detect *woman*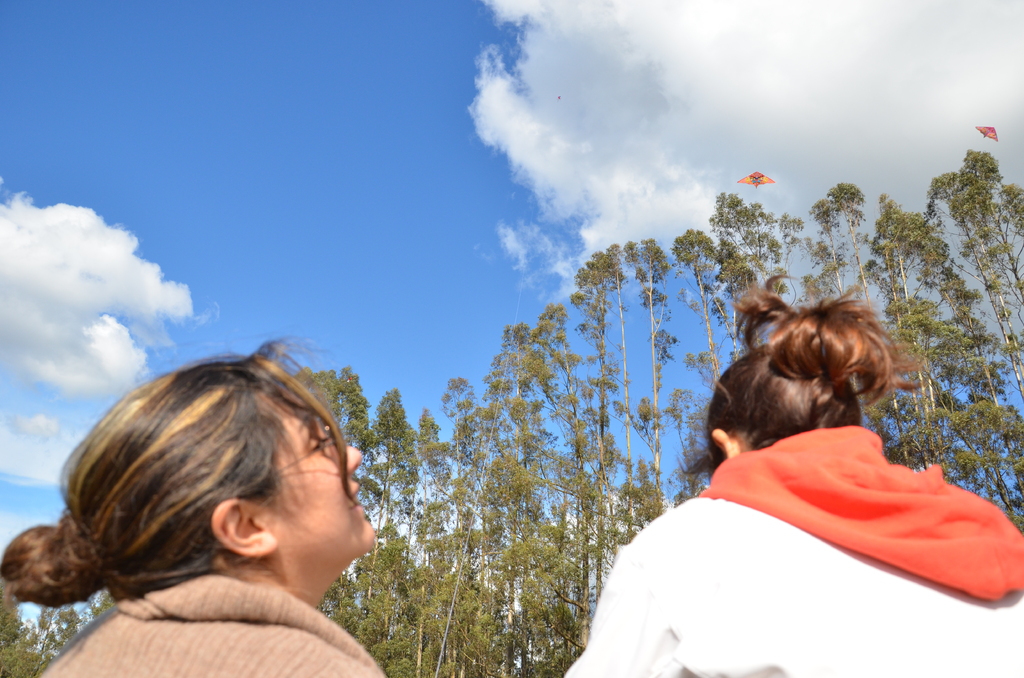
<region>45, 335, 375, 677</region>
